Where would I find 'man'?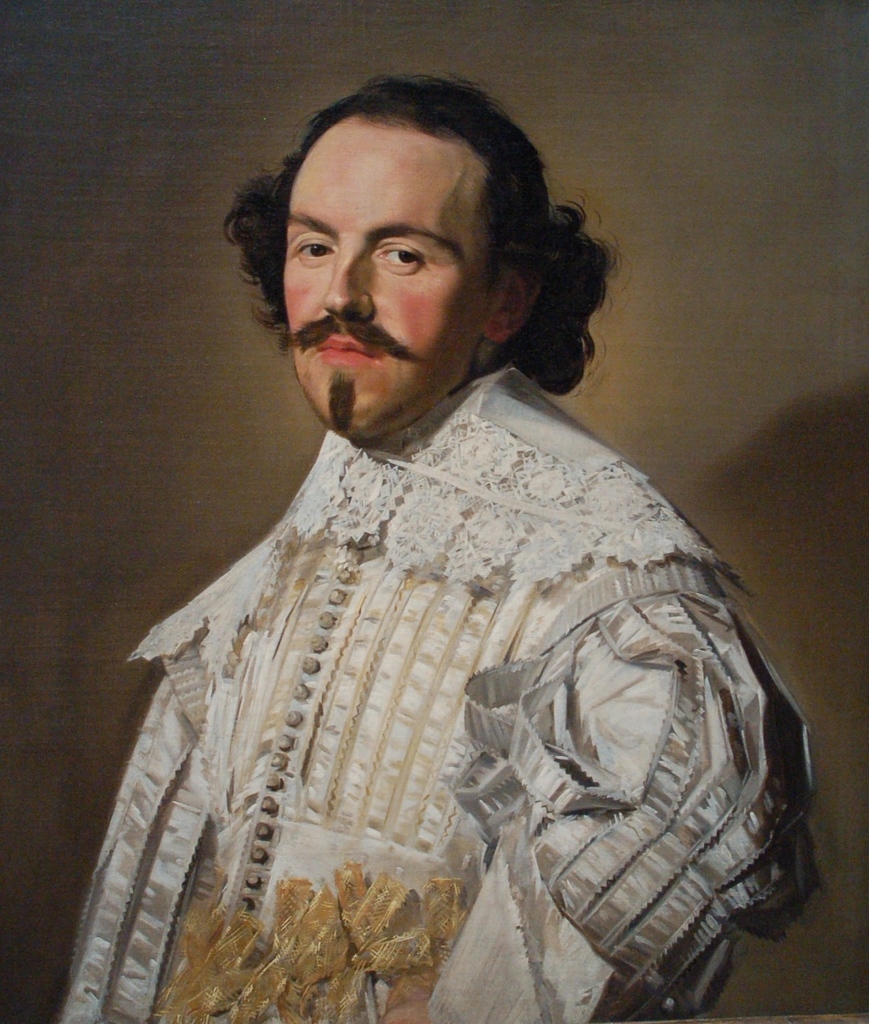
At {"x1": 55, "y1": 74, "x2": 820, "y2": 1023}.
